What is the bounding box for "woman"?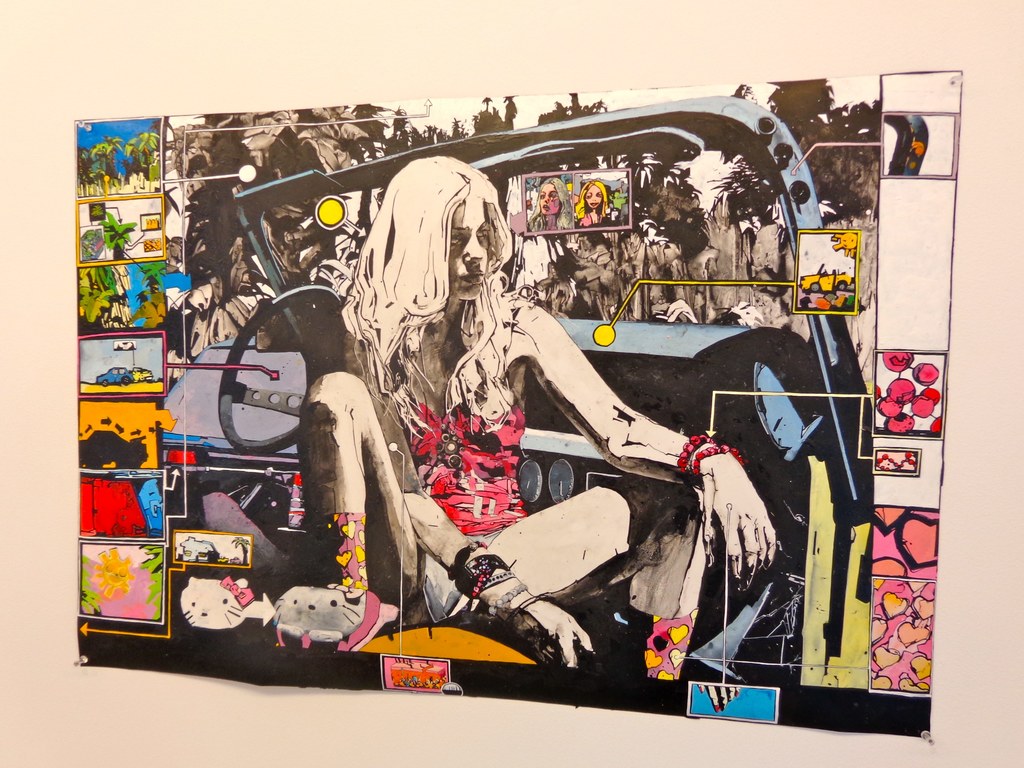
[577, 172, 613, 228].
